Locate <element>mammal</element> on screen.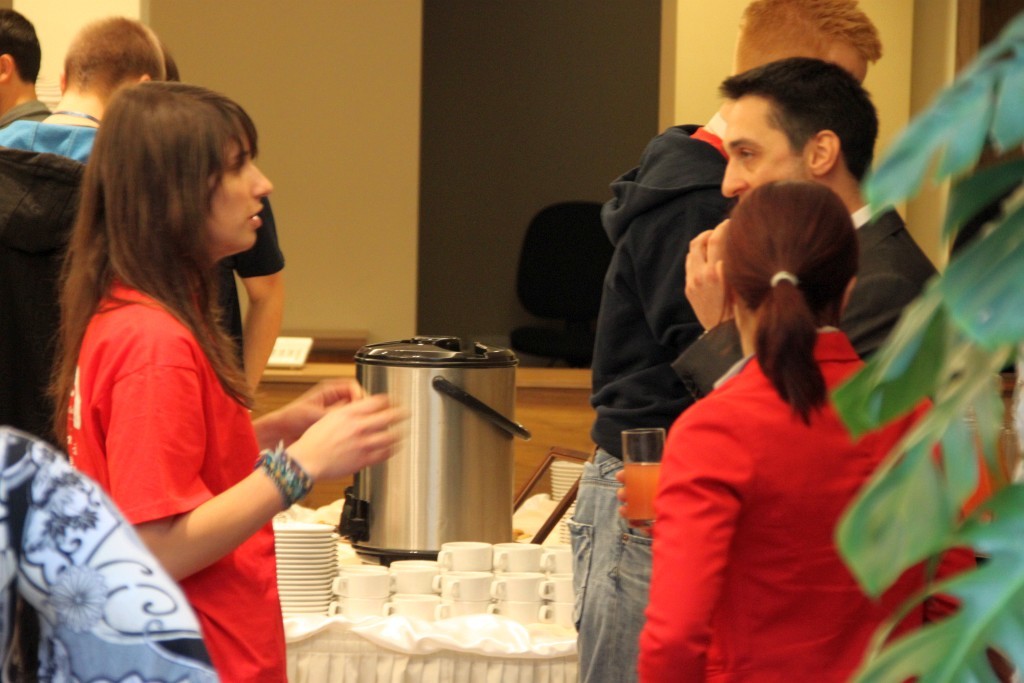
On screen at 564 0 887 682.
